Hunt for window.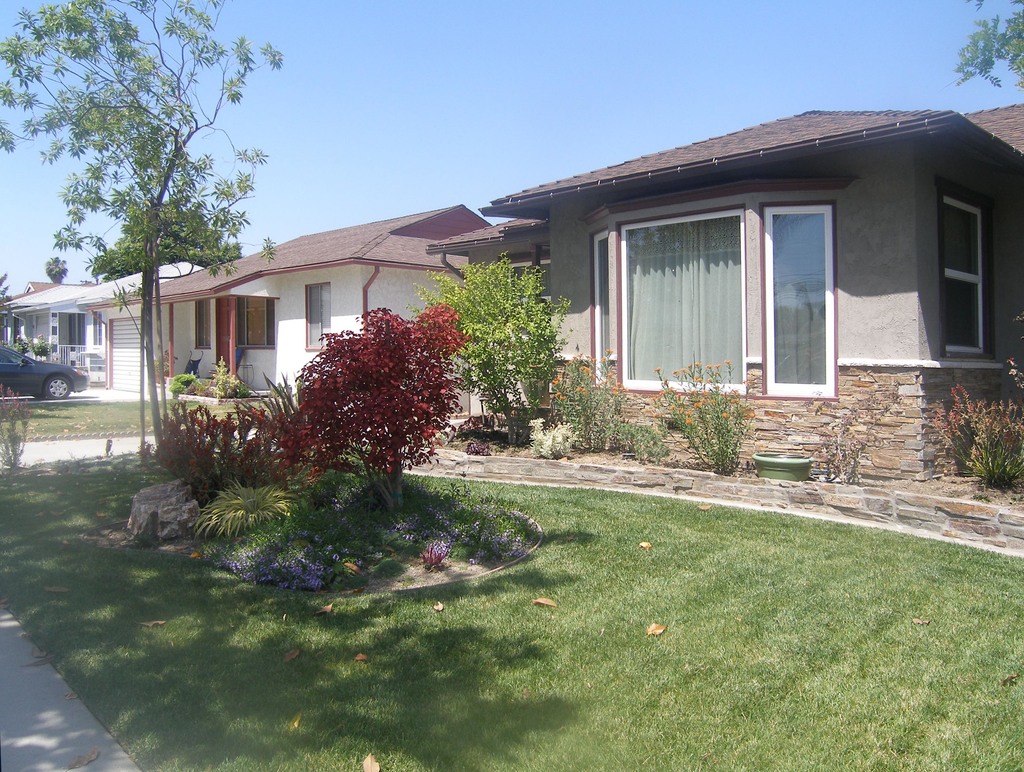
Hunted down at detection(78, 313, 86, 345).
